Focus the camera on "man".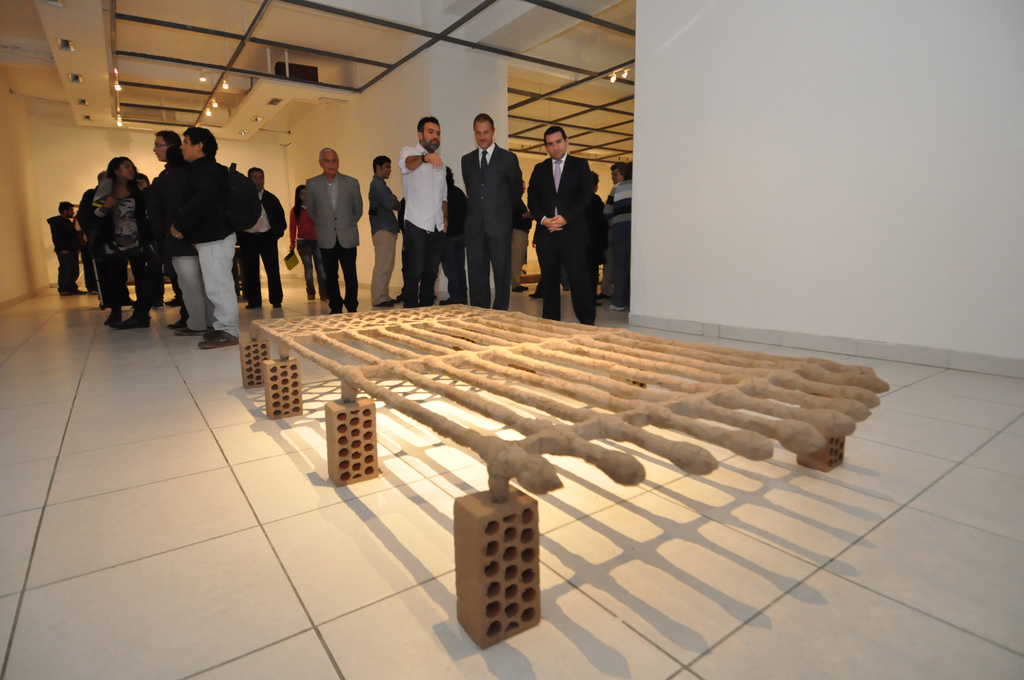
Focus region: bbox=(438, 164, 467, 307).
